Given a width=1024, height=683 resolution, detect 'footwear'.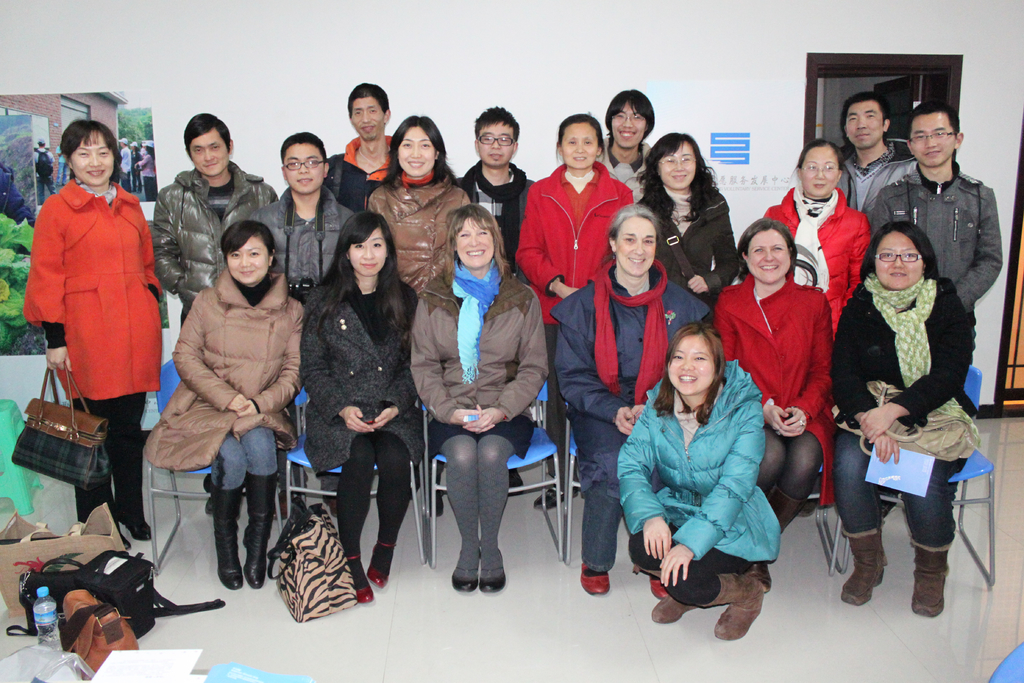
Rect(580, 562, 608, 595).
